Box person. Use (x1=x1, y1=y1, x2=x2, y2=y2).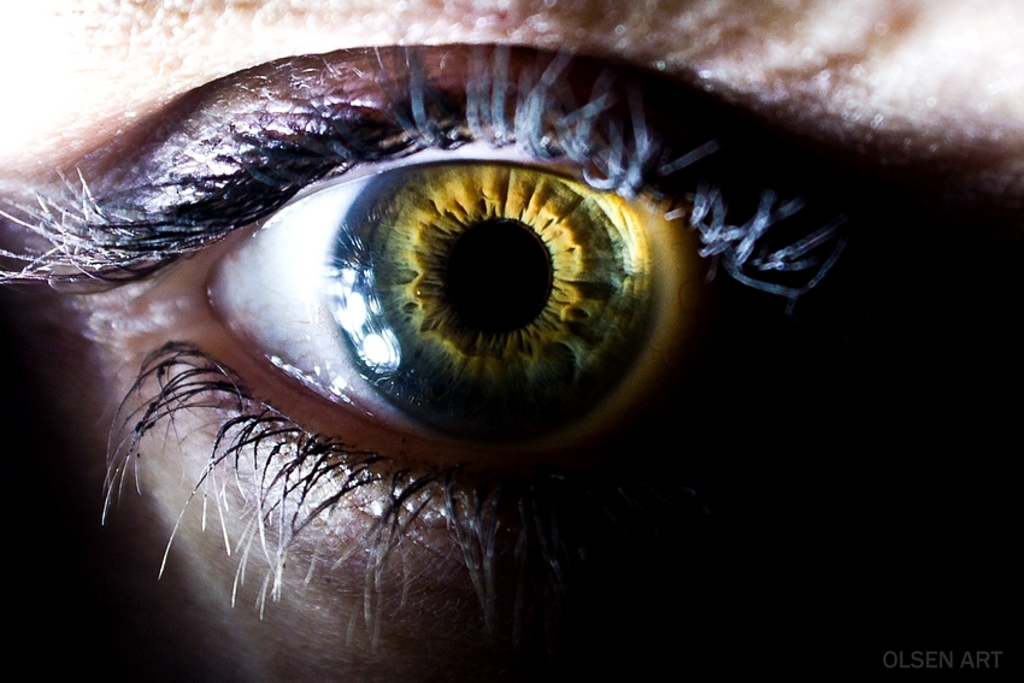
(x1=0, y1=0, x2=1023, y2=682).
